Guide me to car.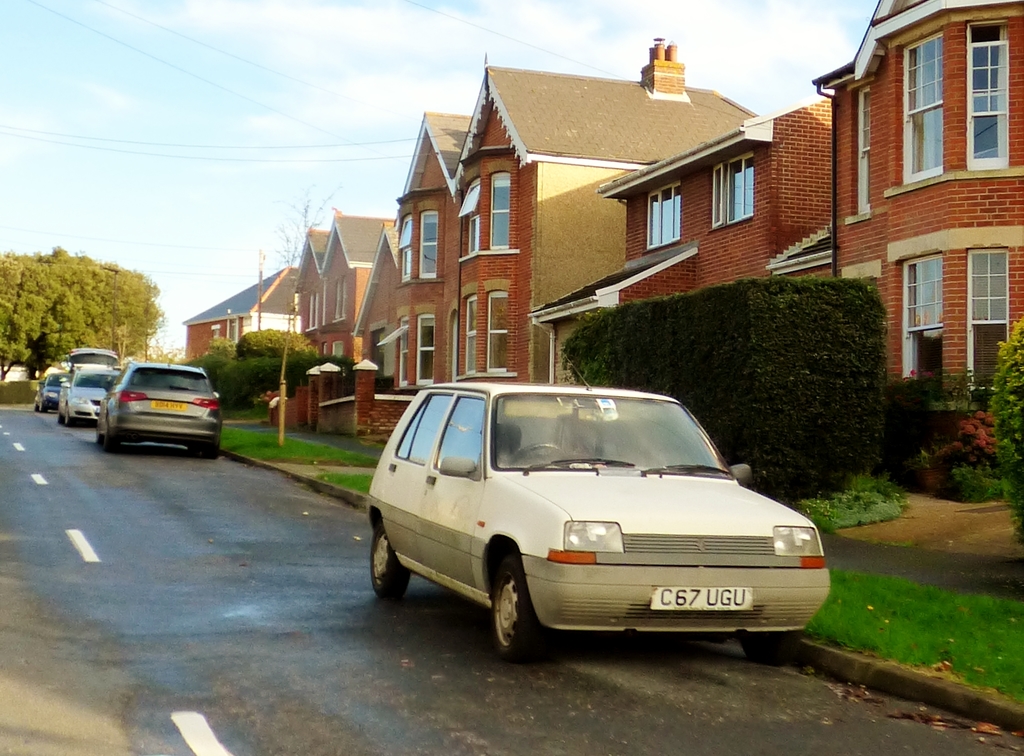
Guidance: crop(63, 369, 112, 425).
